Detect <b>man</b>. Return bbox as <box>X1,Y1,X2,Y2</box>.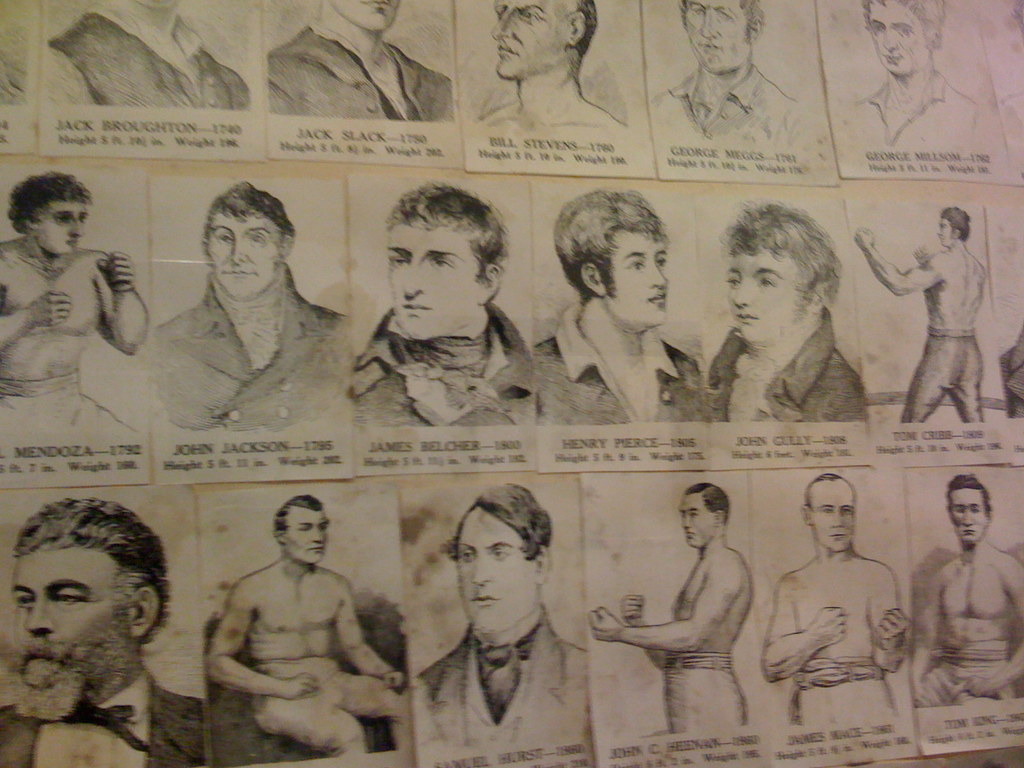
<box>207,490,413,755</box>.
